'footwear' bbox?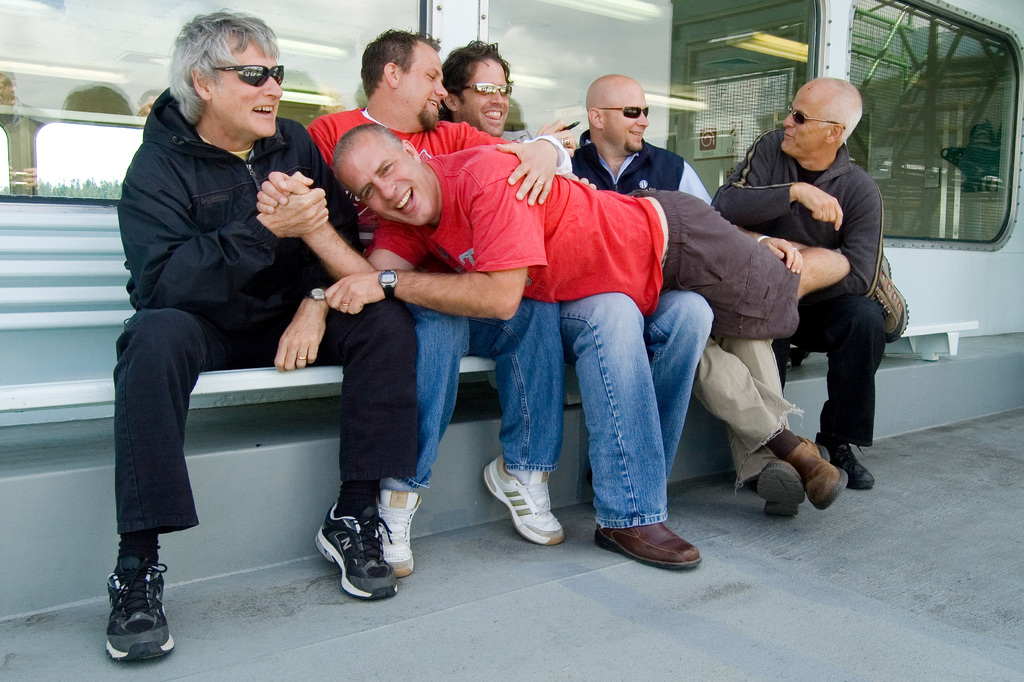
<box>311,503,399,598</box>
